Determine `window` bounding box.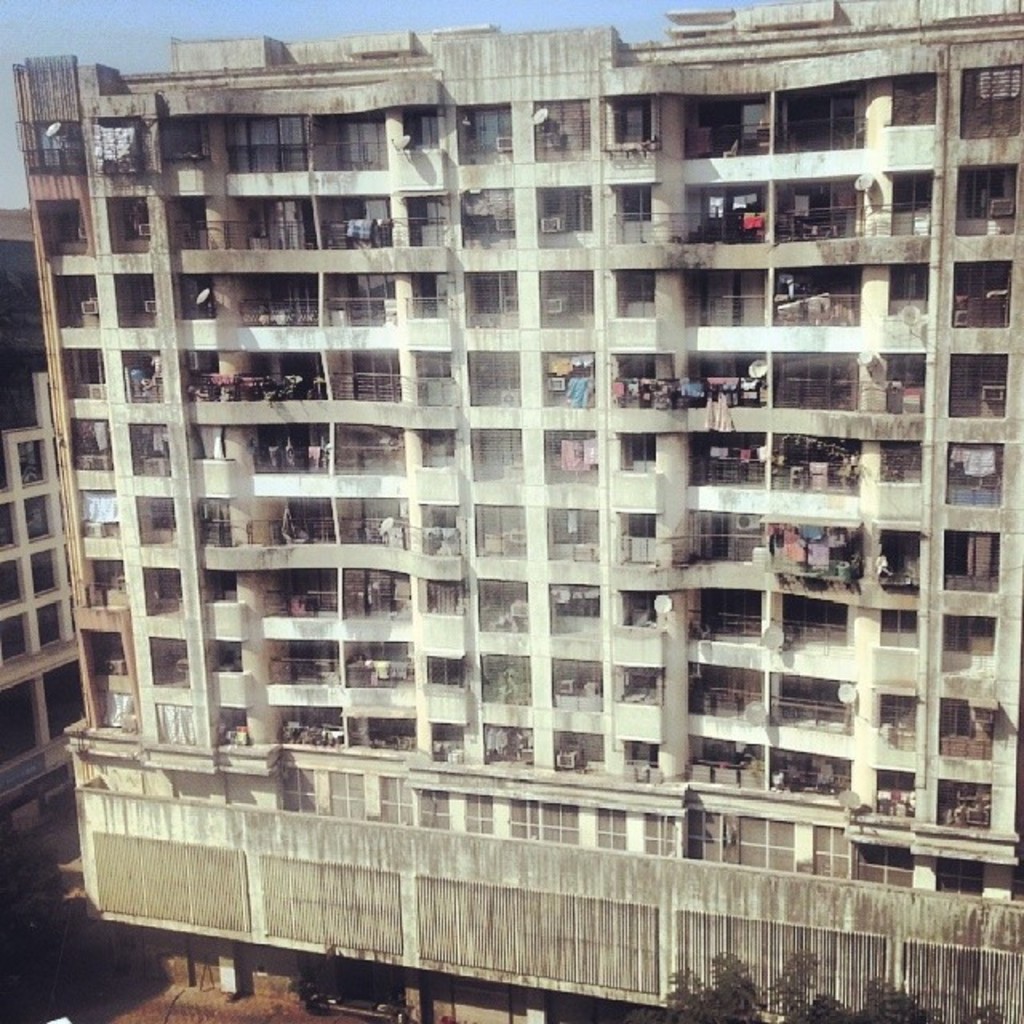
Determined: [left=341, top=197, right=392, bottom=246].
